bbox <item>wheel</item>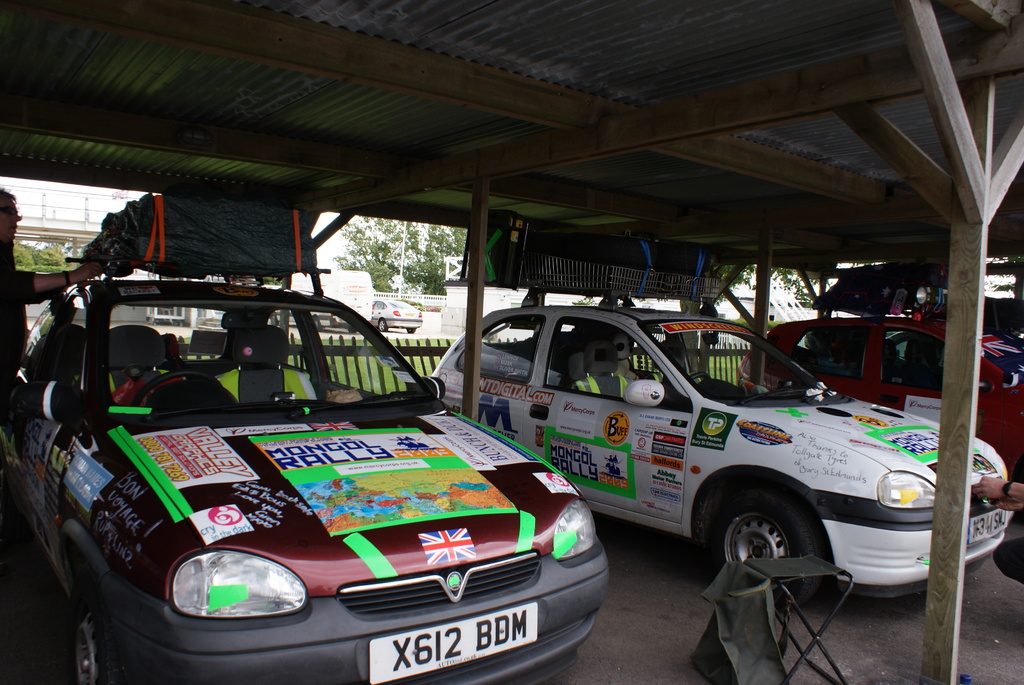
detection(346, 327, 357, 334)
